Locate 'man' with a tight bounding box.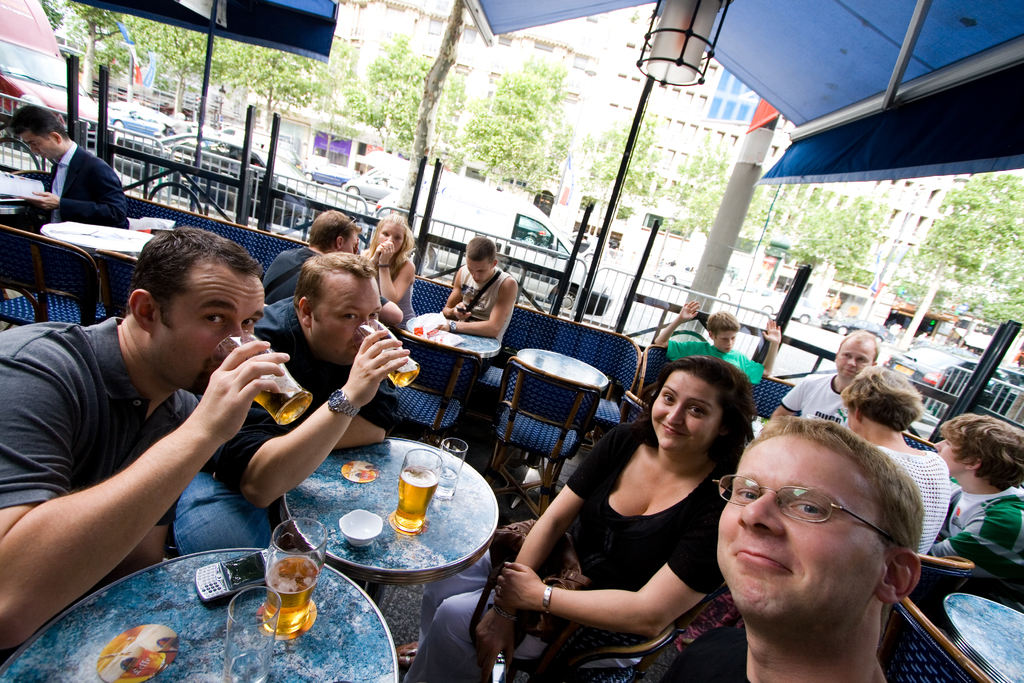
[10, 102, 129, 231].
